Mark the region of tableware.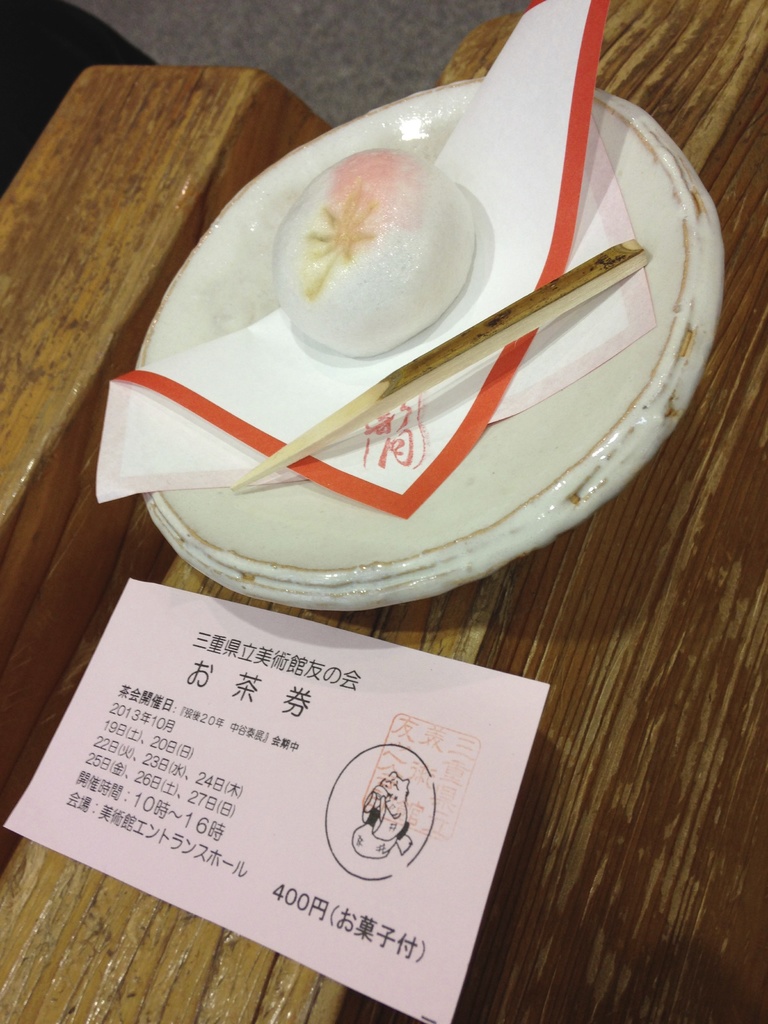
Region: 71,103,689,607.
